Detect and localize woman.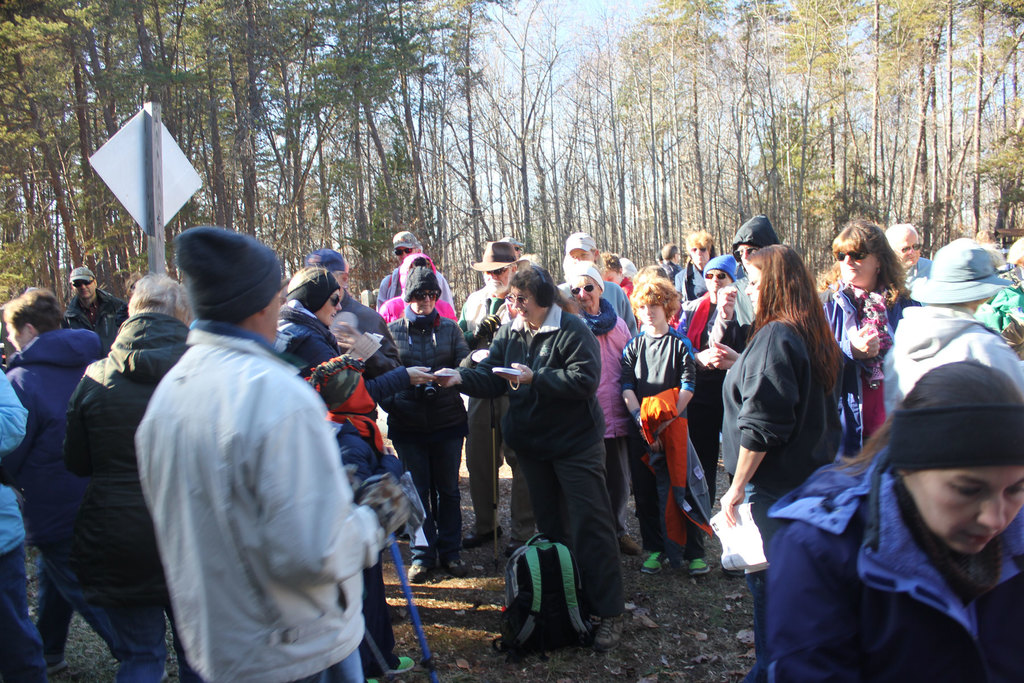
Localized at 719/243/837/682.
